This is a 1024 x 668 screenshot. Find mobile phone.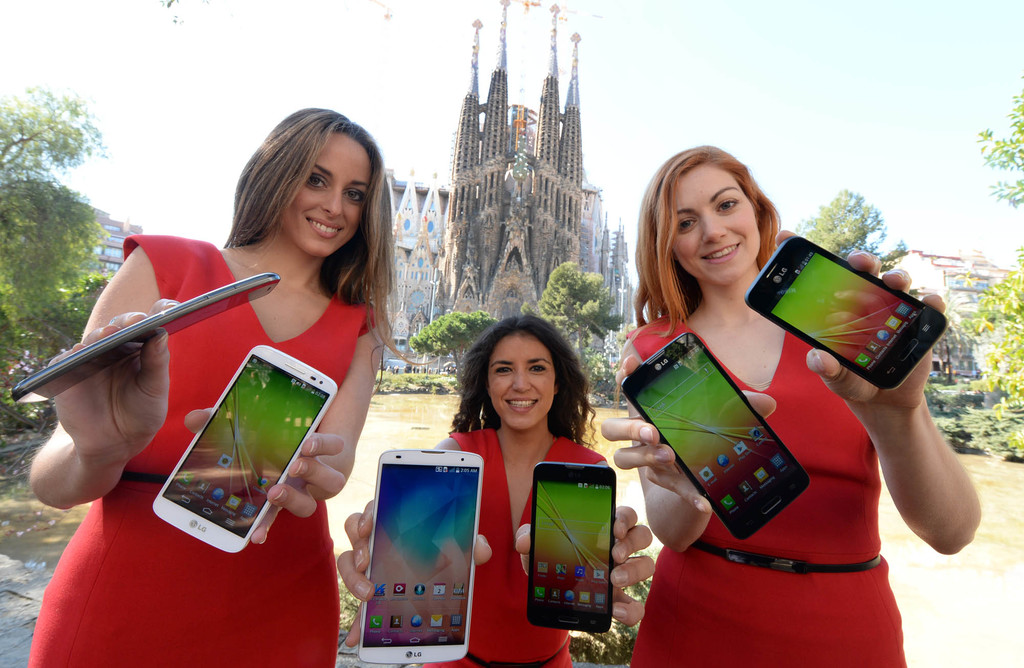
Bounding box: (11,271,280,406).
